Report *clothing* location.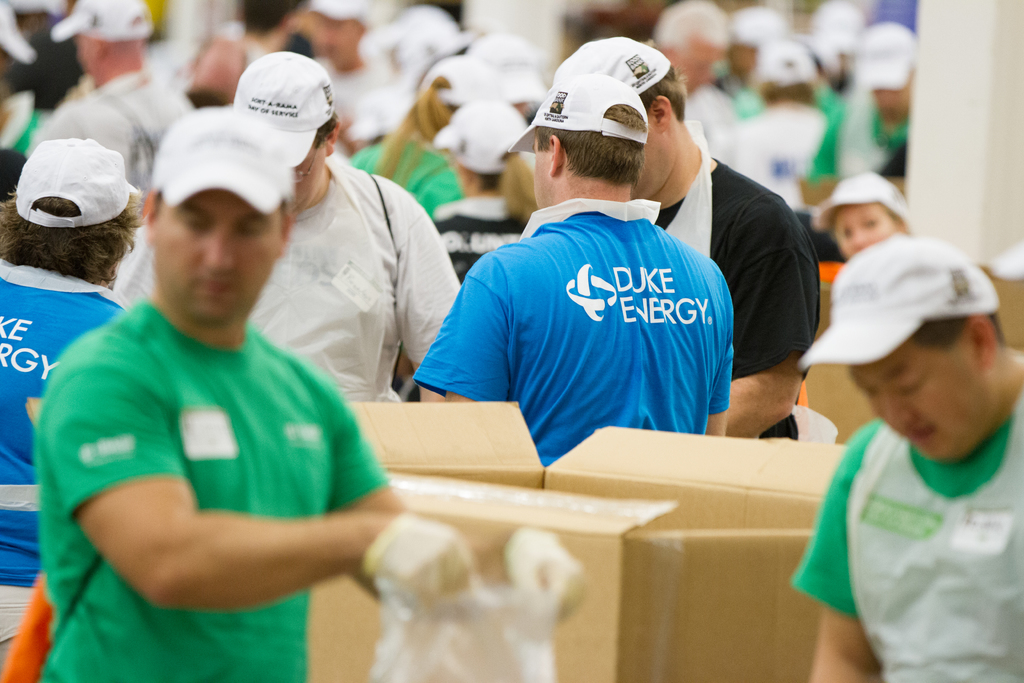
Report: 114,156,463,404.
